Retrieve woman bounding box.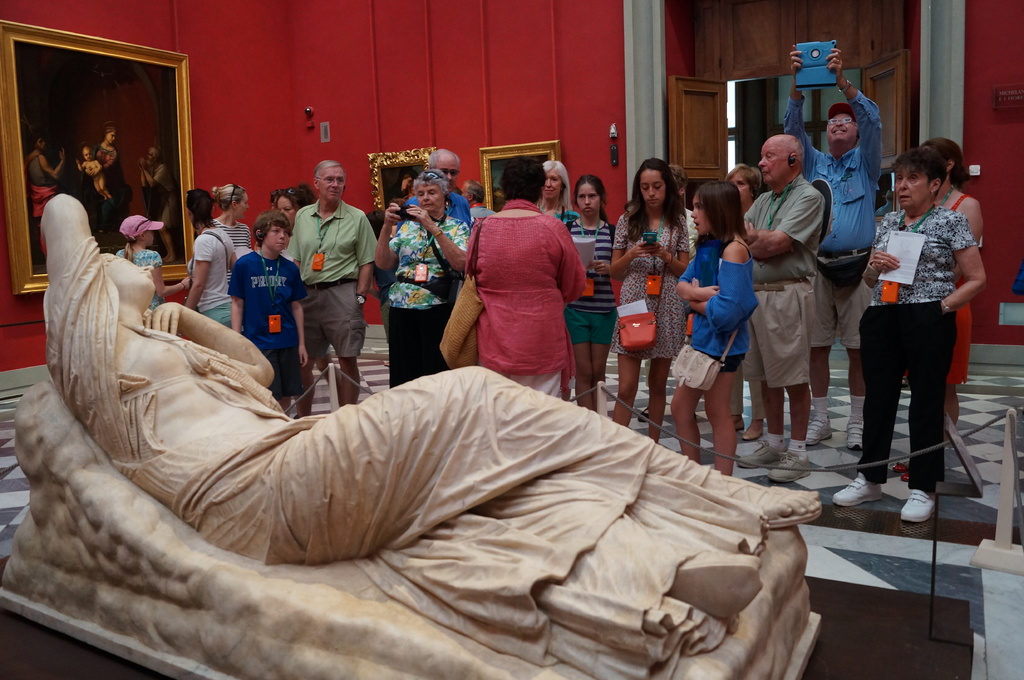
Bounding box: (x1=554, y1=168, x2=621, y2=420).
